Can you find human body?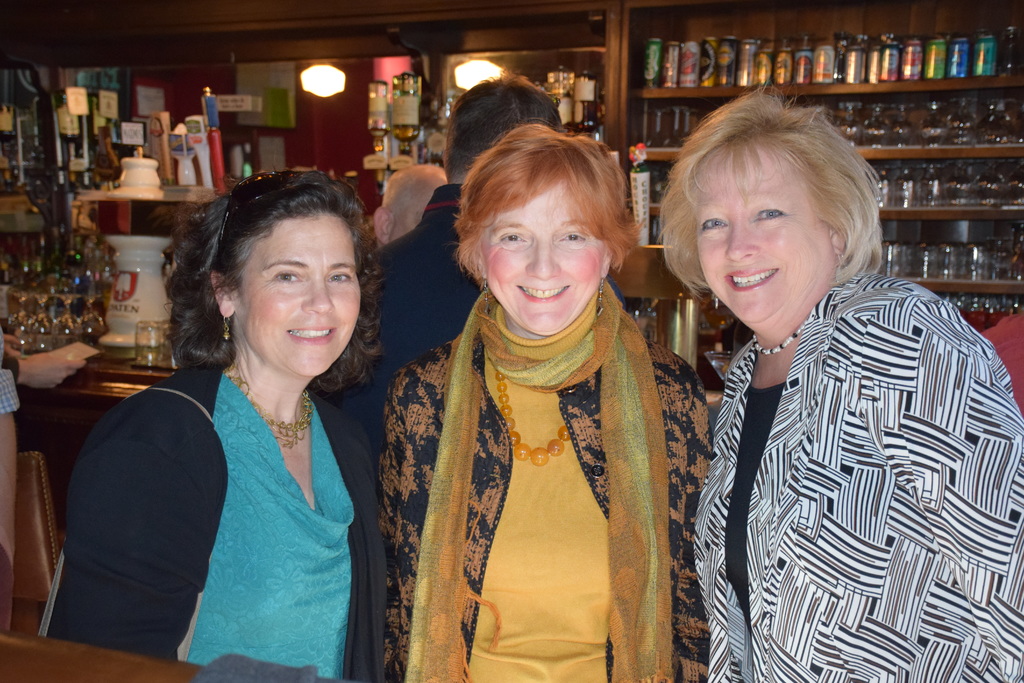
Yes, bounding box: [703,267,1023,682].
